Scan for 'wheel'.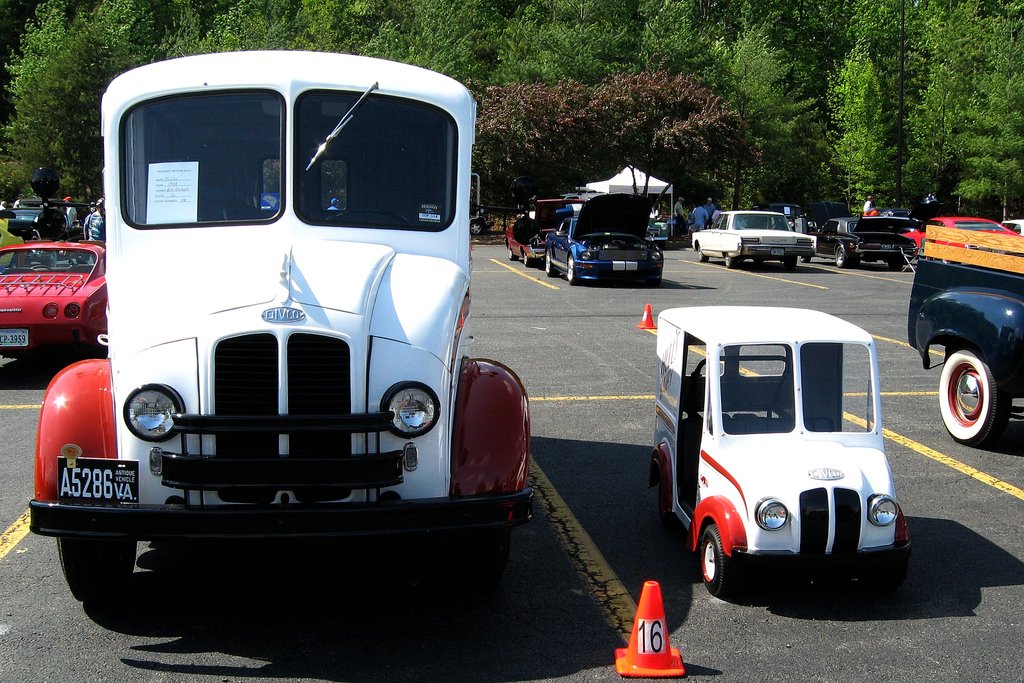
Scan result: crop(30, 265, 54, 274).
